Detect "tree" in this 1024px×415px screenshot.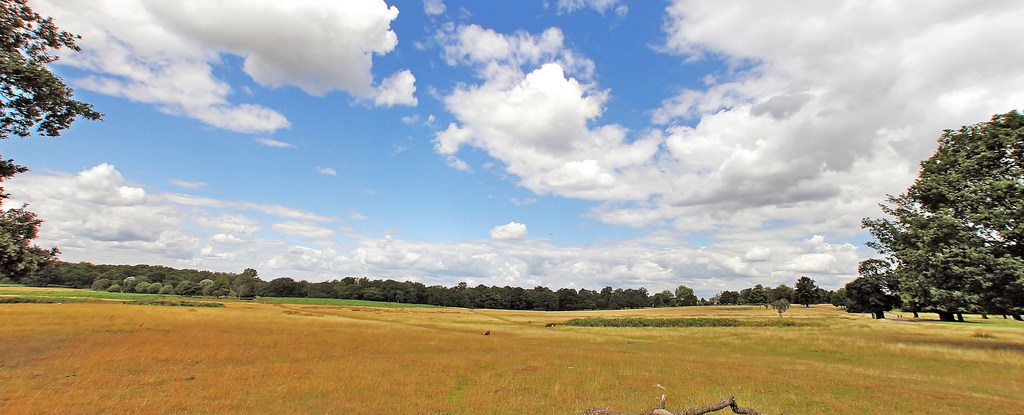
Detection: locate(0, 0, 109, 285).
